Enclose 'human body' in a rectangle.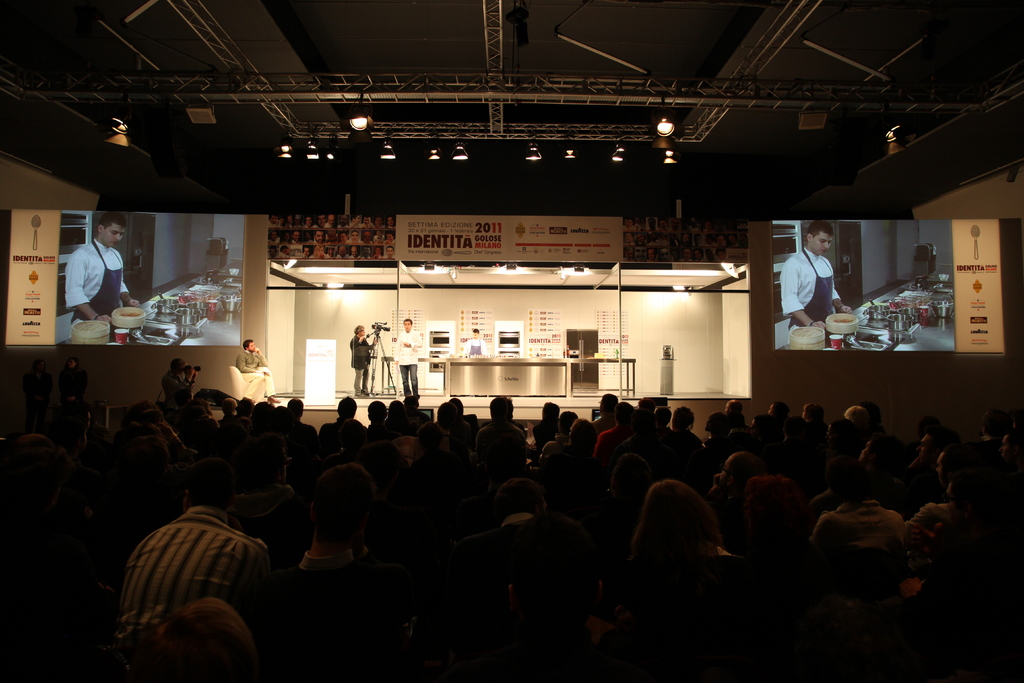
x1=396 y1=327 x2=422 y2=386.
